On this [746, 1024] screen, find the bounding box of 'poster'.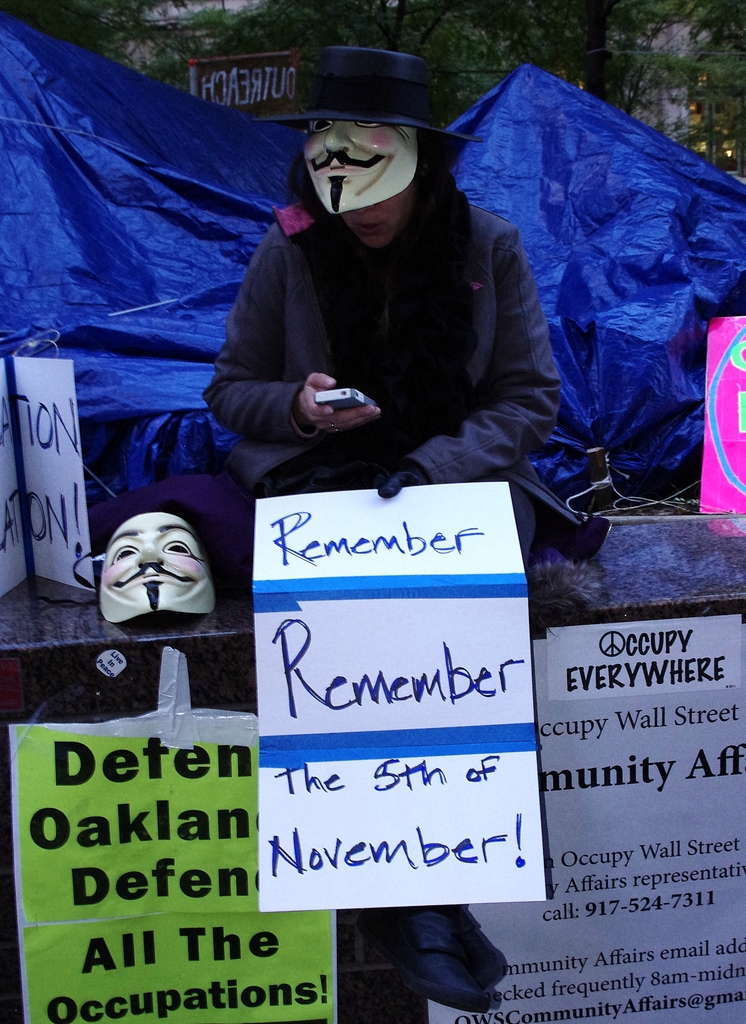
Bounding box: {"left": 2, "top": 710, "right": 336, "bottom": 1023}.
